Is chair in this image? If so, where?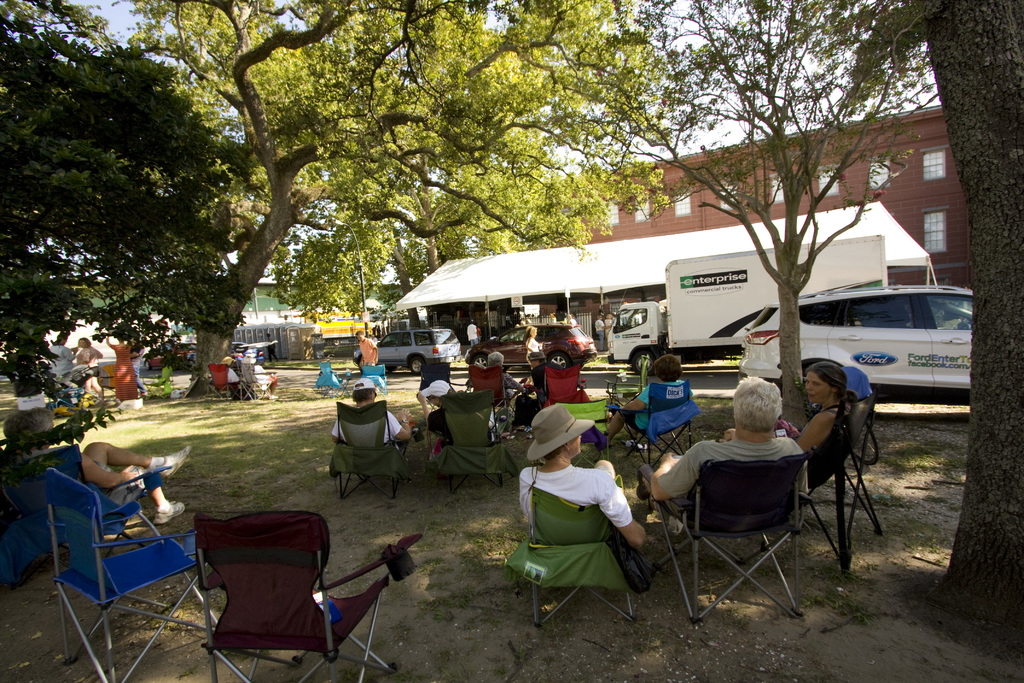
Yes, at (312,362,351,396).
